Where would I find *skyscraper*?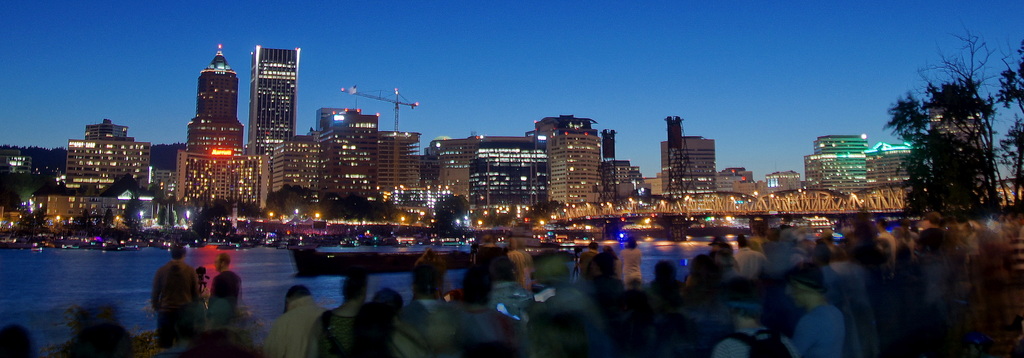
At x1=432, y1=133, x2=552, y2=222.
